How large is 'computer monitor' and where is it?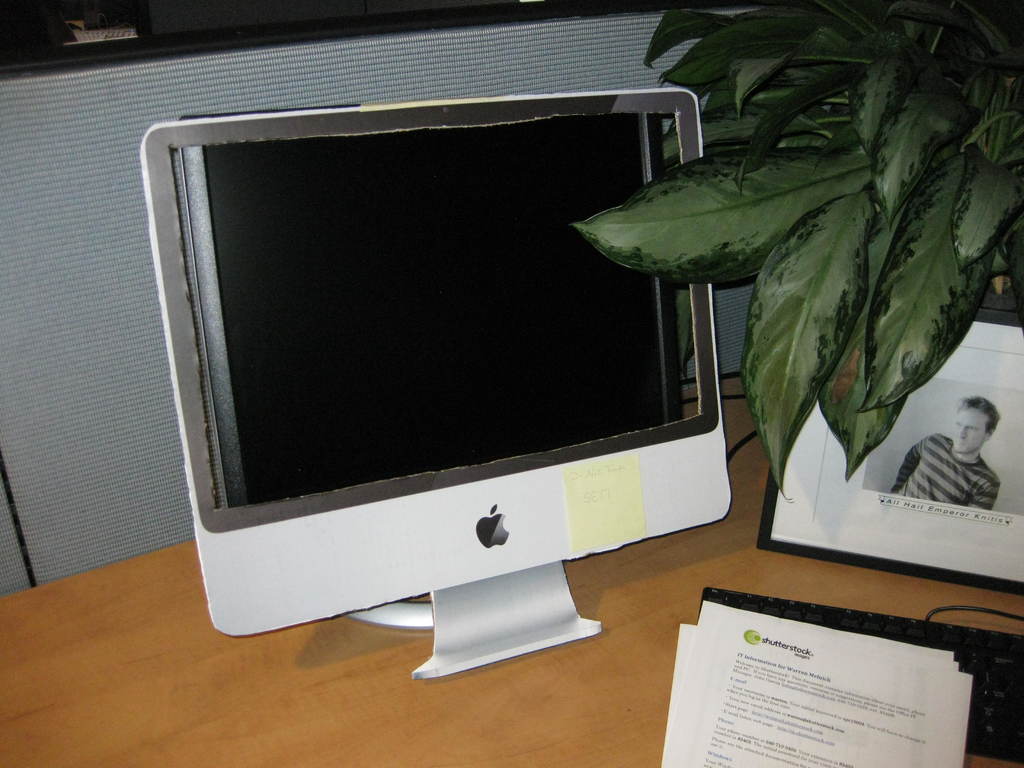
Bounding box: (141,85,730,637).
